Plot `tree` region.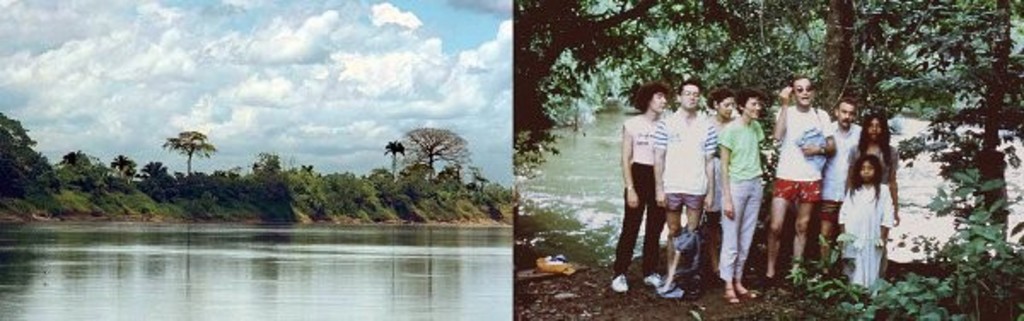
Plotted at <region>389, 109, 466, 190</region>.
